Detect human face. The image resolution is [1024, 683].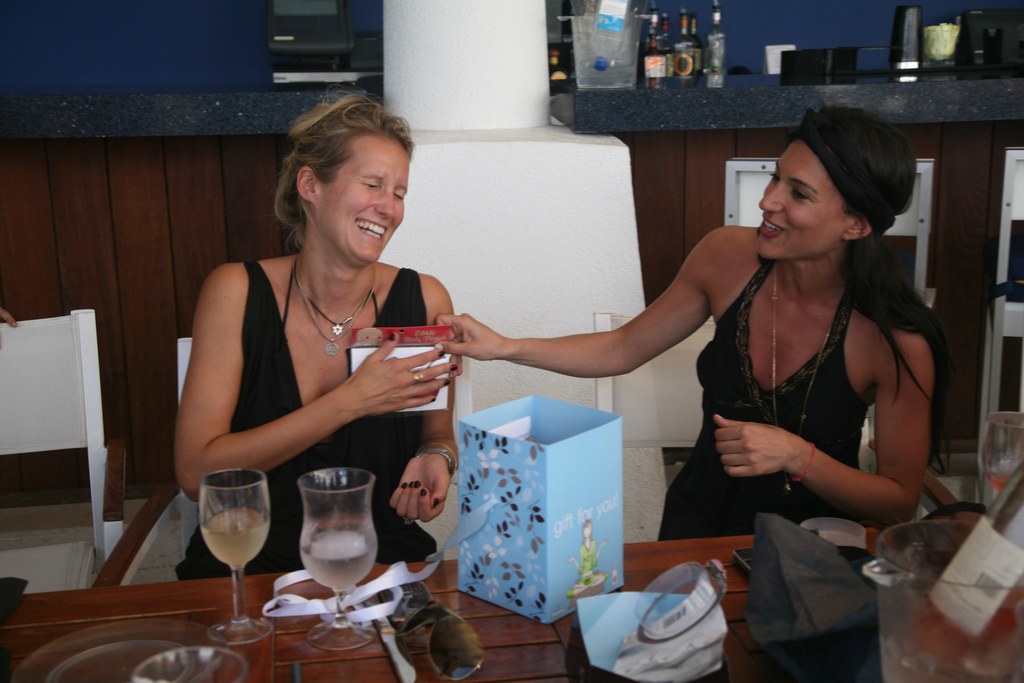
320 137 409 267.
